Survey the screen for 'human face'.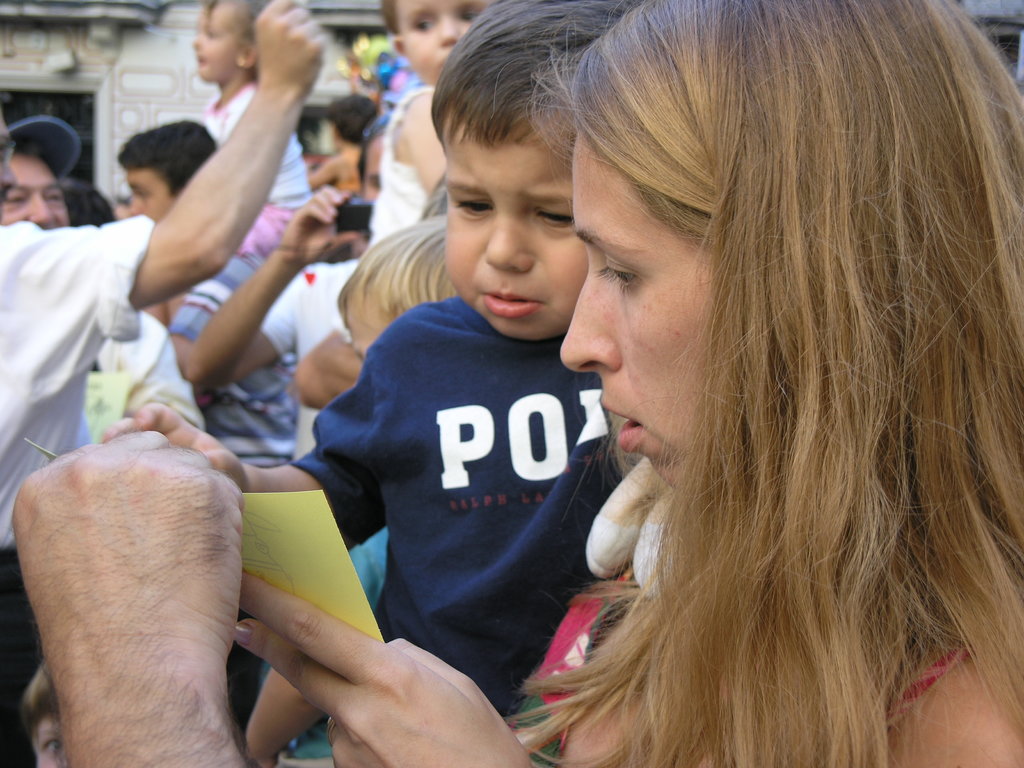
Survey found: {"x1": 556, "y1": 124, "x2": 712, "y2": 493}.
